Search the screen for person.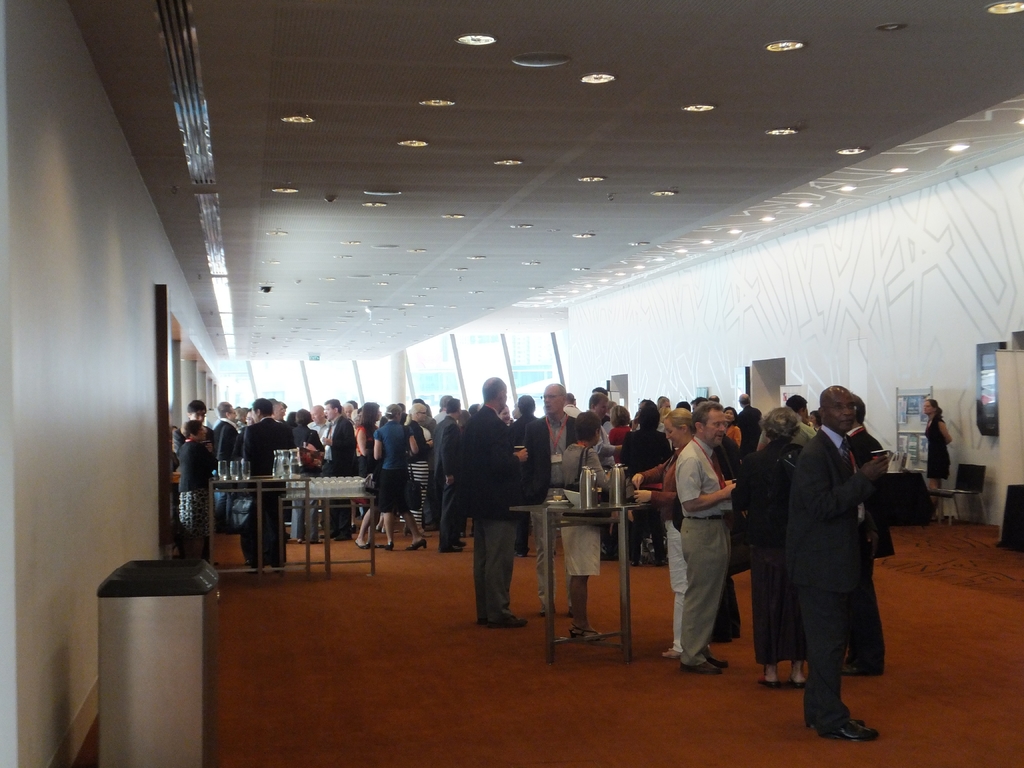
Found at [left=734, top=390, right=761, bottom=449].
